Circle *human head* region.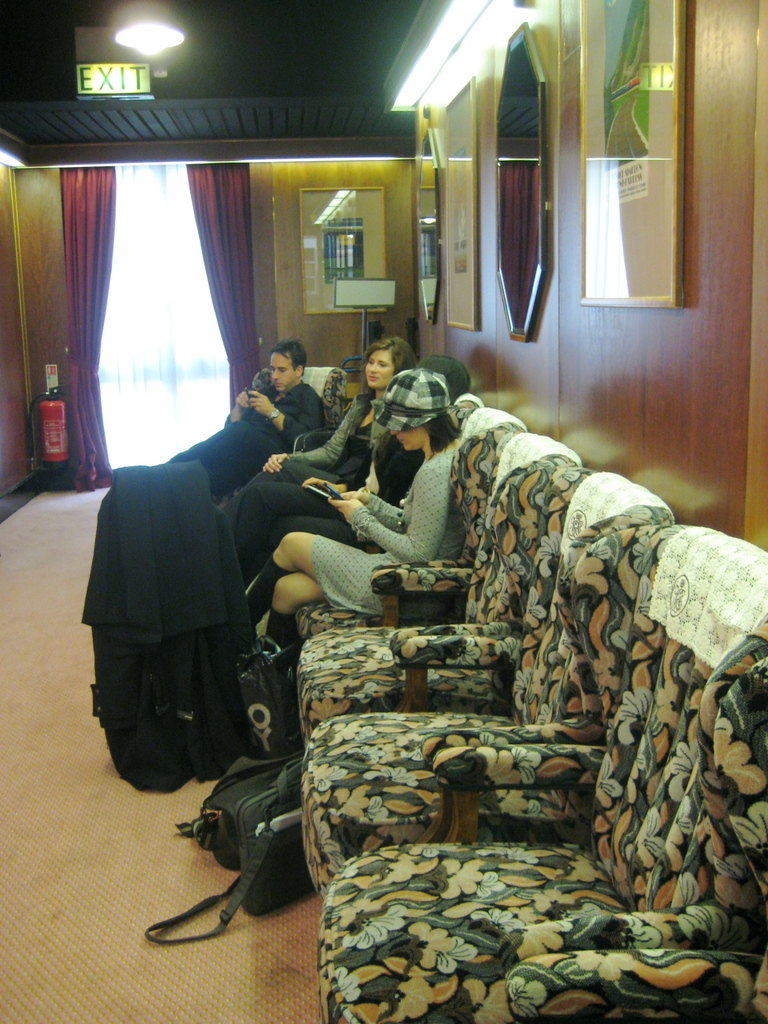
Region: {"x1": 414, "y1": 350, "x2": 467, "y2": 403}.
